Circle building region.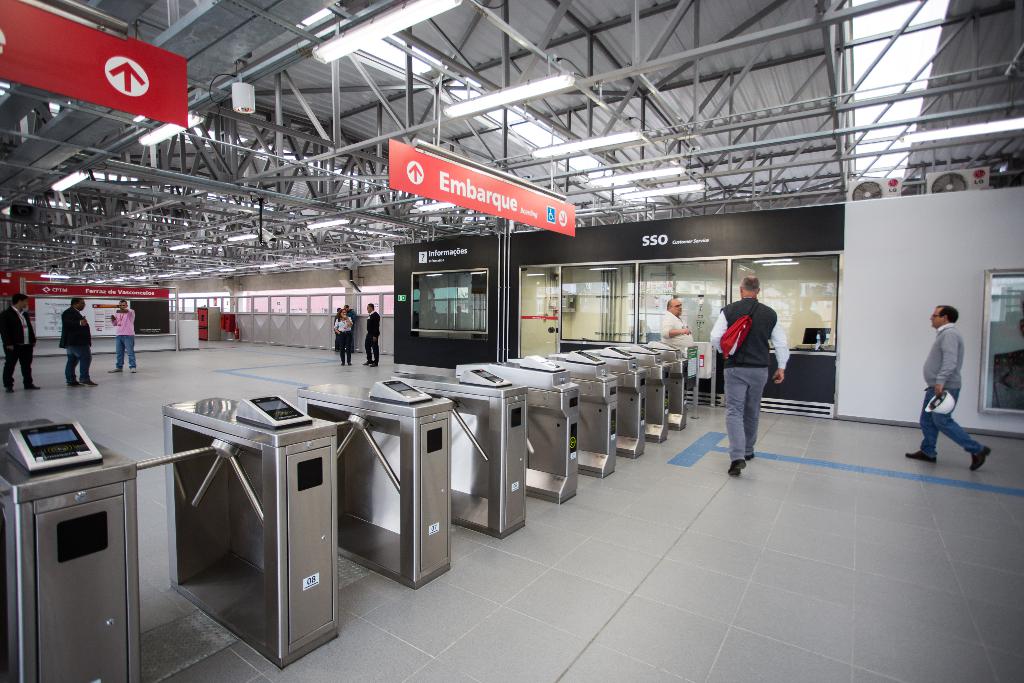
Region: region(0, 0, 1023, 682).
